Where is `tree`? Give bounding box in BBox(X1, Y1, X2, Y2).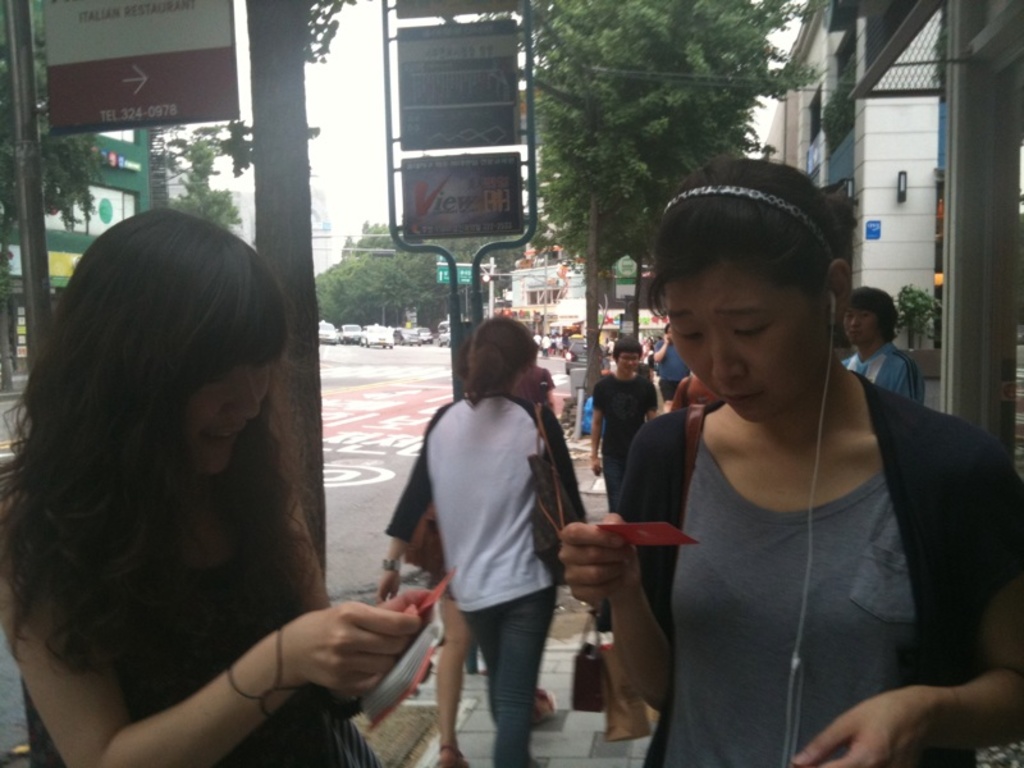
BBox(127, 0, 357, 253).
